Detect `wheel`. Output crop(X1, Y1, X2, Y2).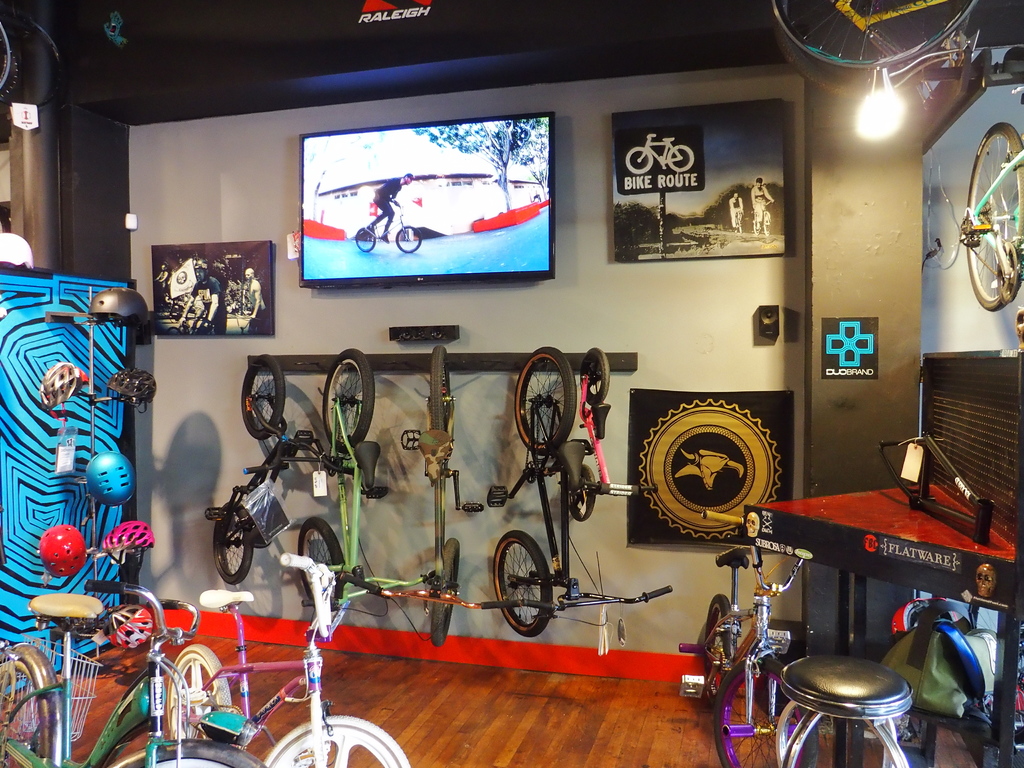
crop(764, 0, 976, 71).
